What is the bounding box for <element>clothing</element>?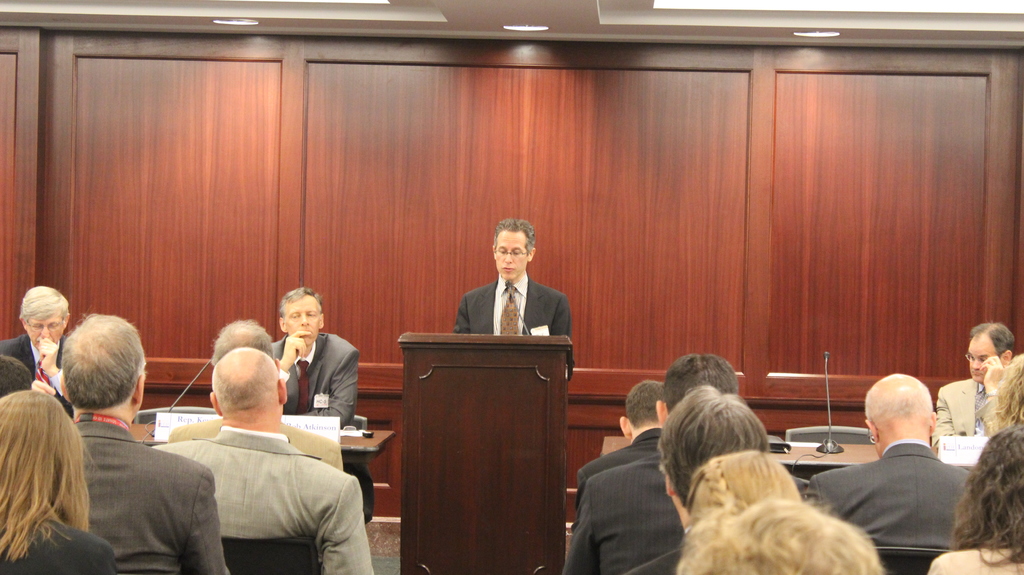
bbox=[268, 327, 378, 533].
